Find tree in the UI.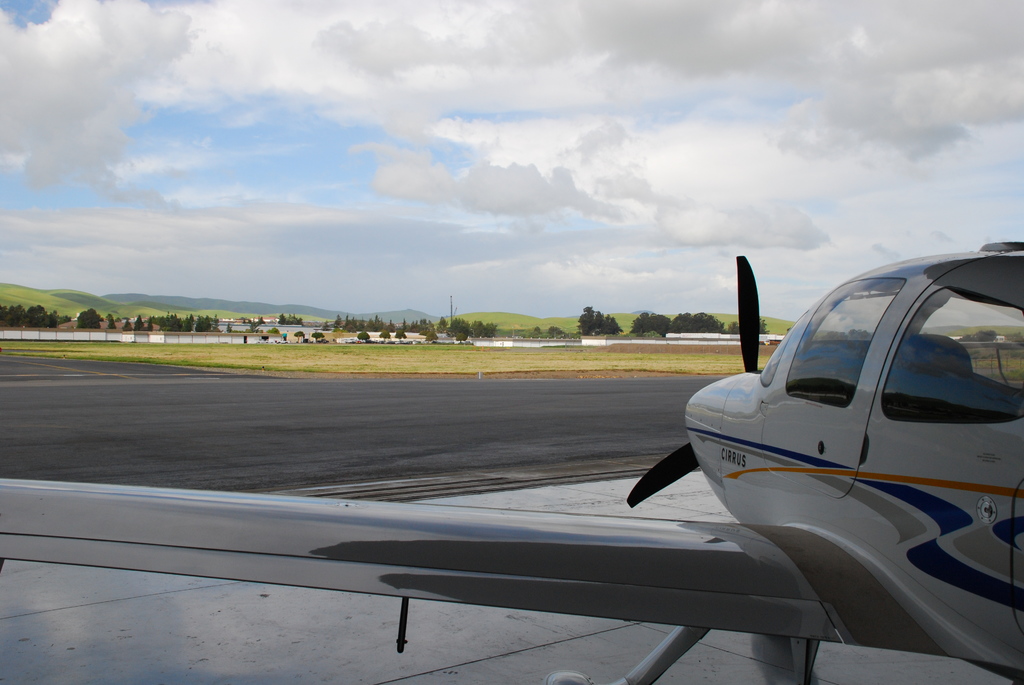
UI element at bbox(579, 308, 620, 336).
